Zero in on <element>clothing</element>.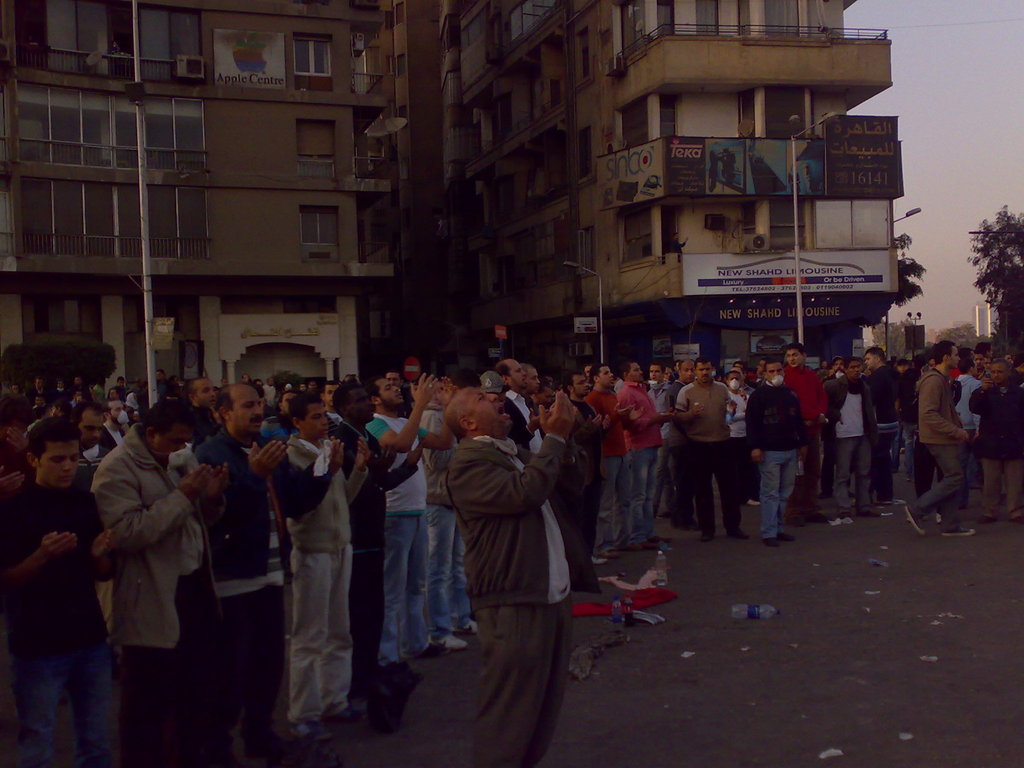
Zeroed in: bbox=[868, 361, 909, 494].
